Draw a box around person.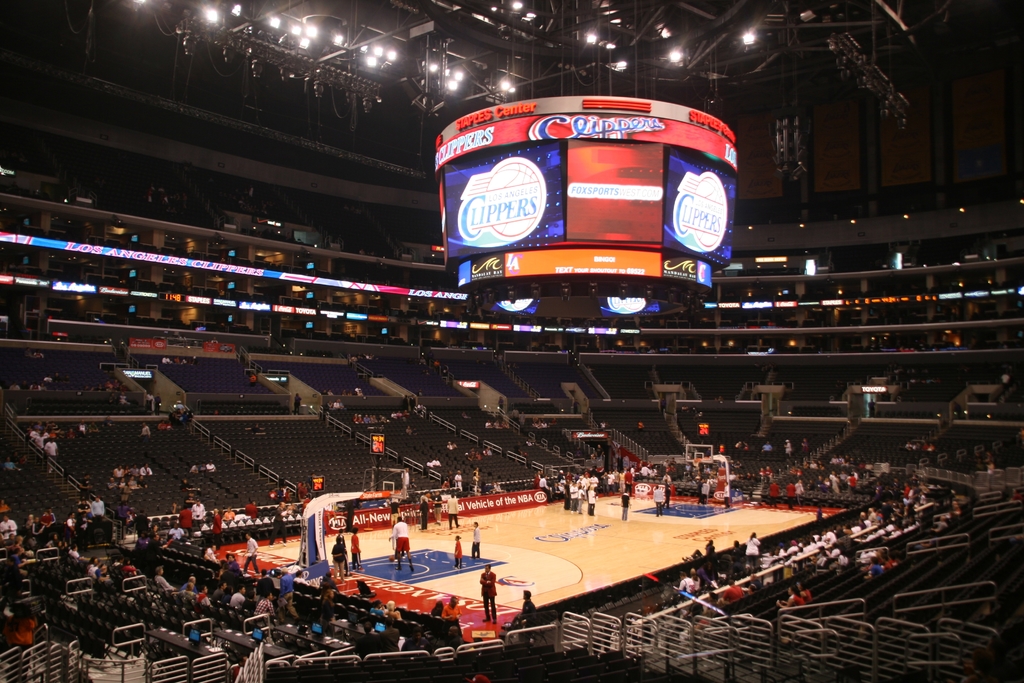
(left=470, top=521, right=481, bottom=560).
